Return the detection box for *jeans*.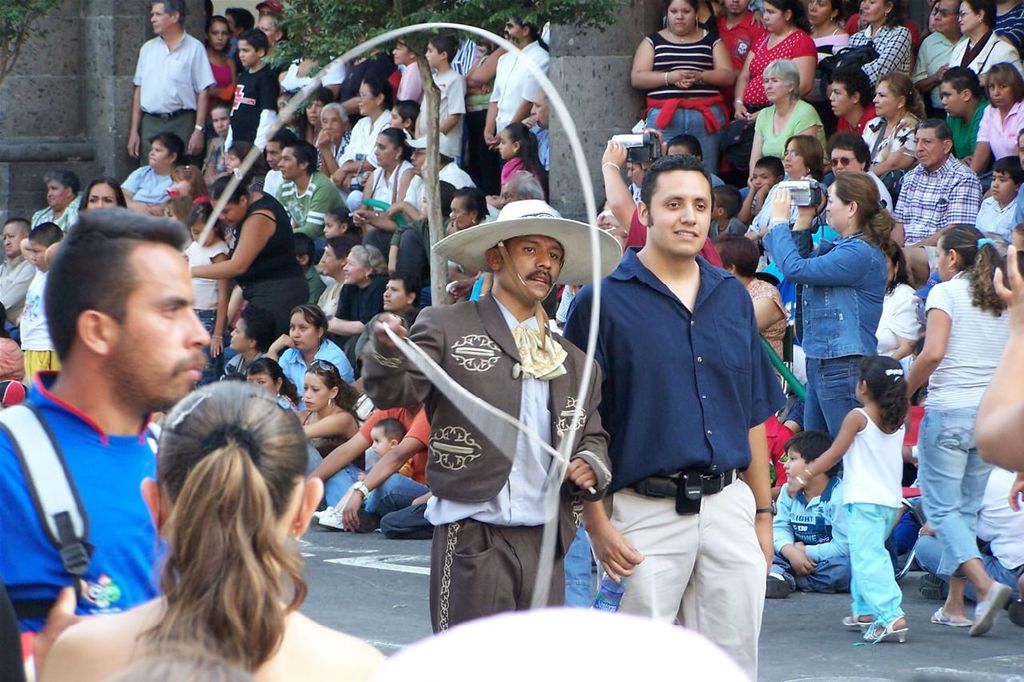
locate(654, 105, 719, 175).
